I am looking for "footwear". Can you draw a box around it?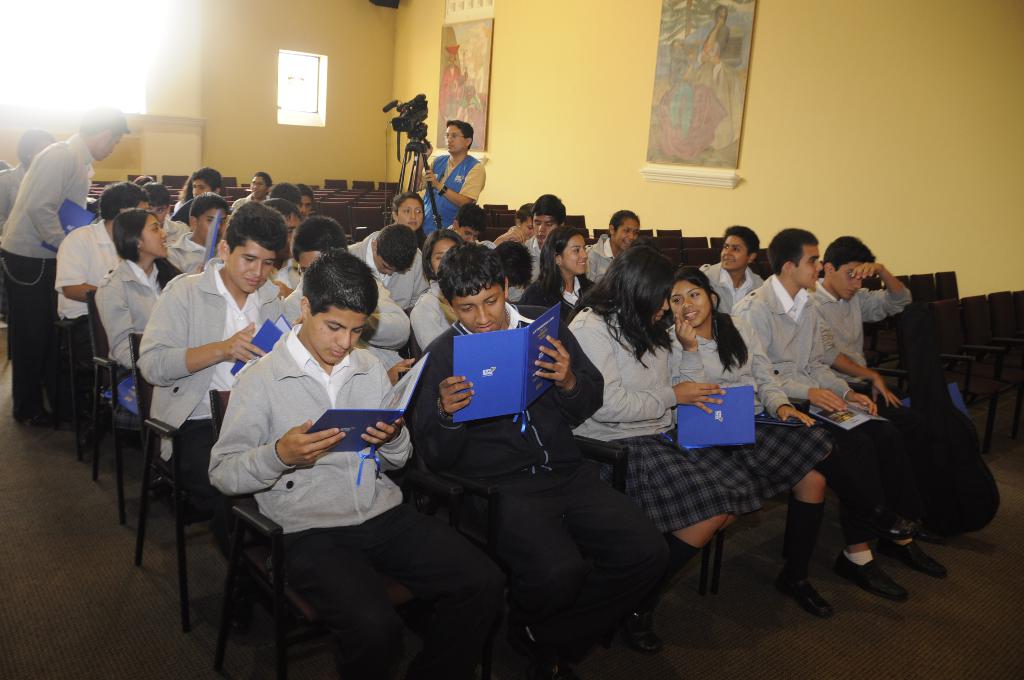
Sure, the bounding box is x1=623 y1=537 x2=701 y2=650.
